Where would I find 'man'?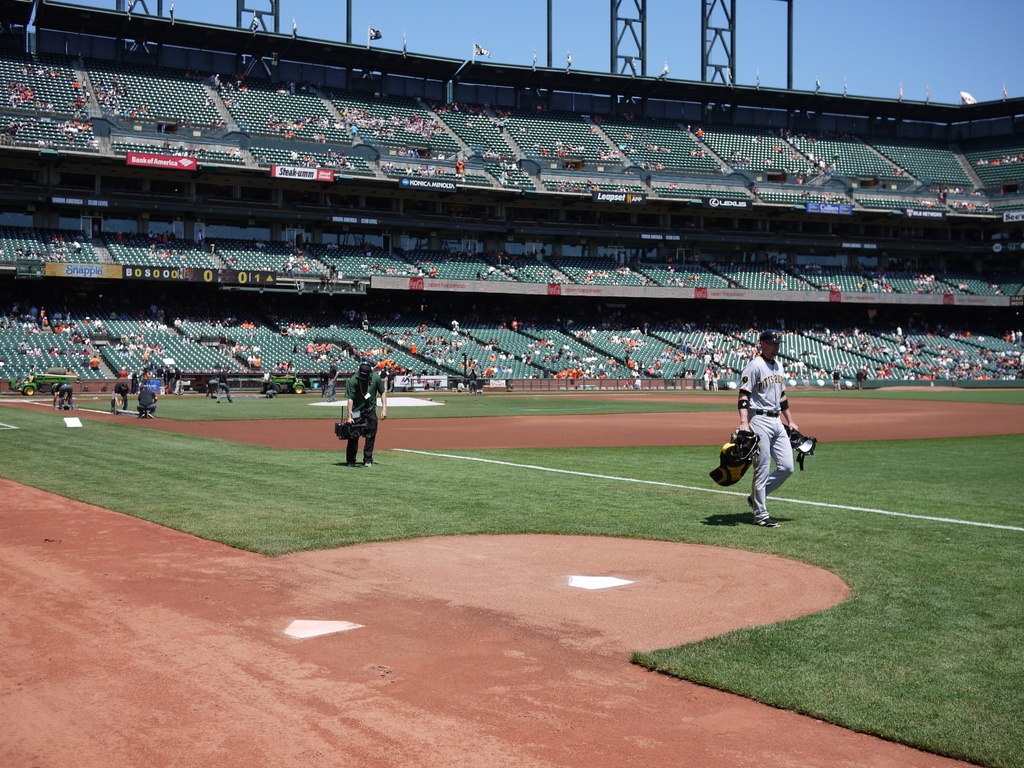
At (x1=634, y1=374, x2=644, y2=388).
